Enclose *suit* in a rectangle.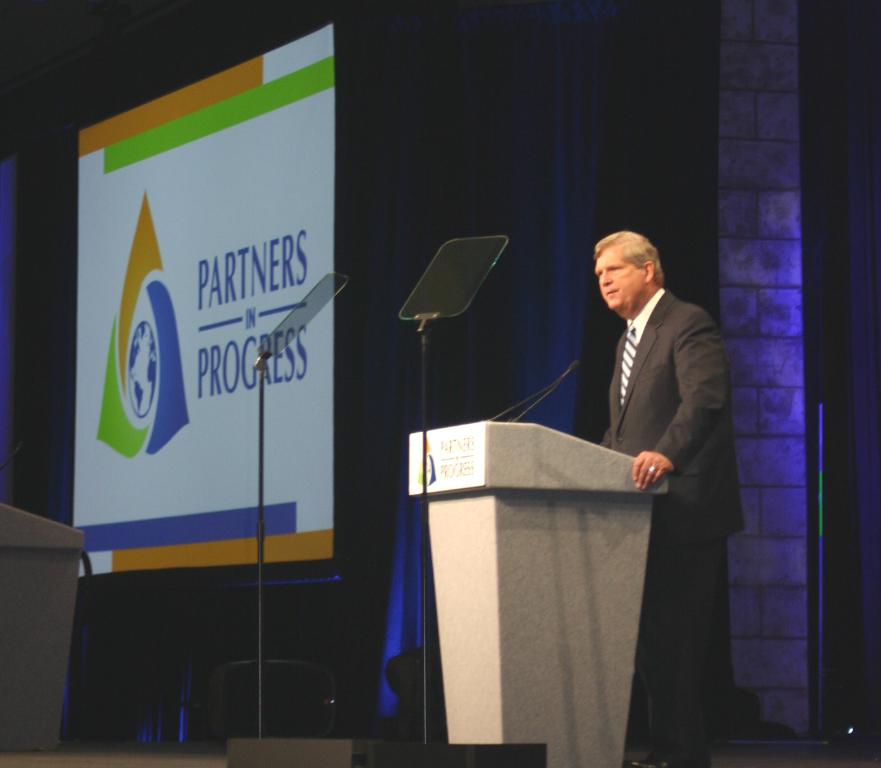
rect(590, 215, 742, 708).
